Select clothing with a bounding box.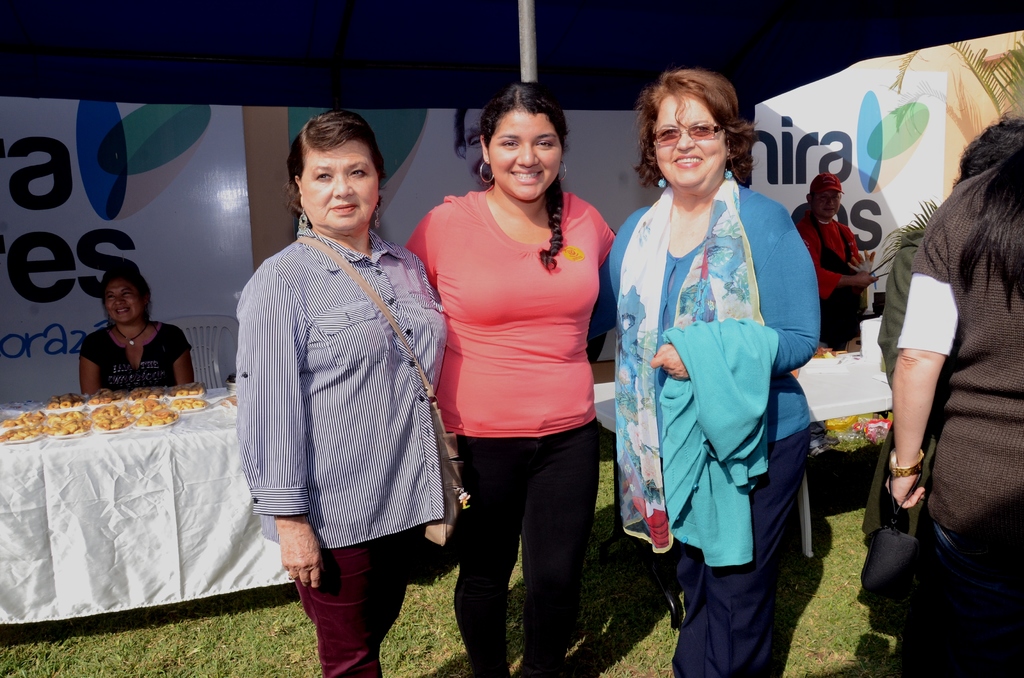
x1=794, y1=215, x2=862, y2=343.
